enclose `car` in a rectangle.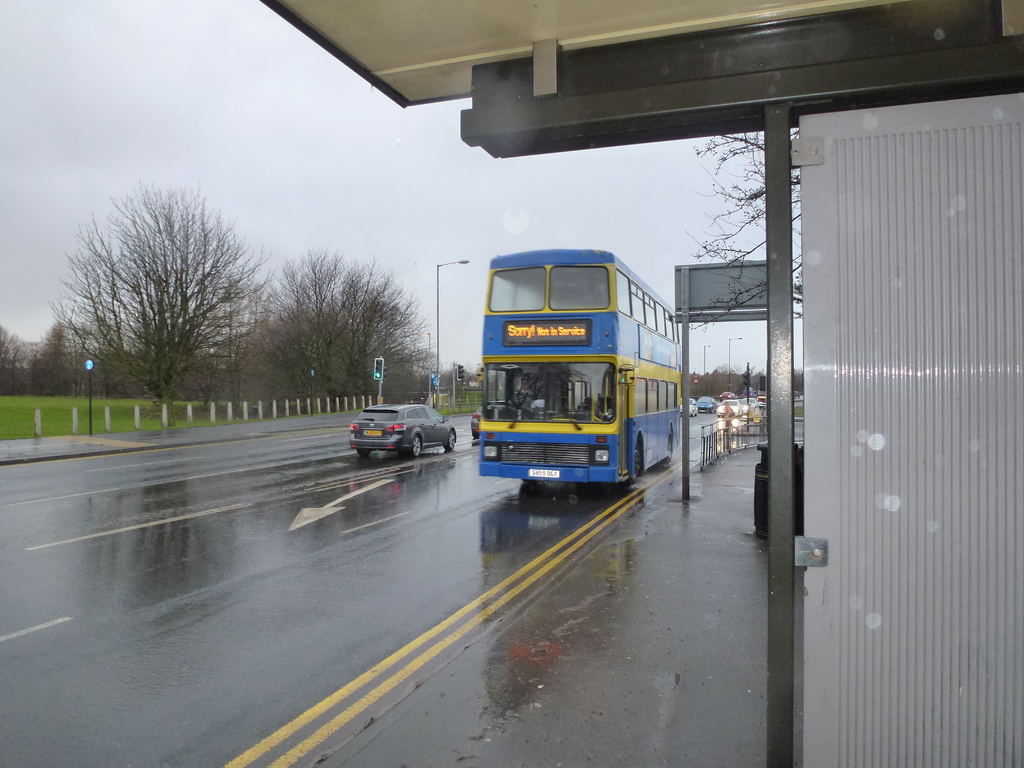
box(530, 400, 543, 416).
